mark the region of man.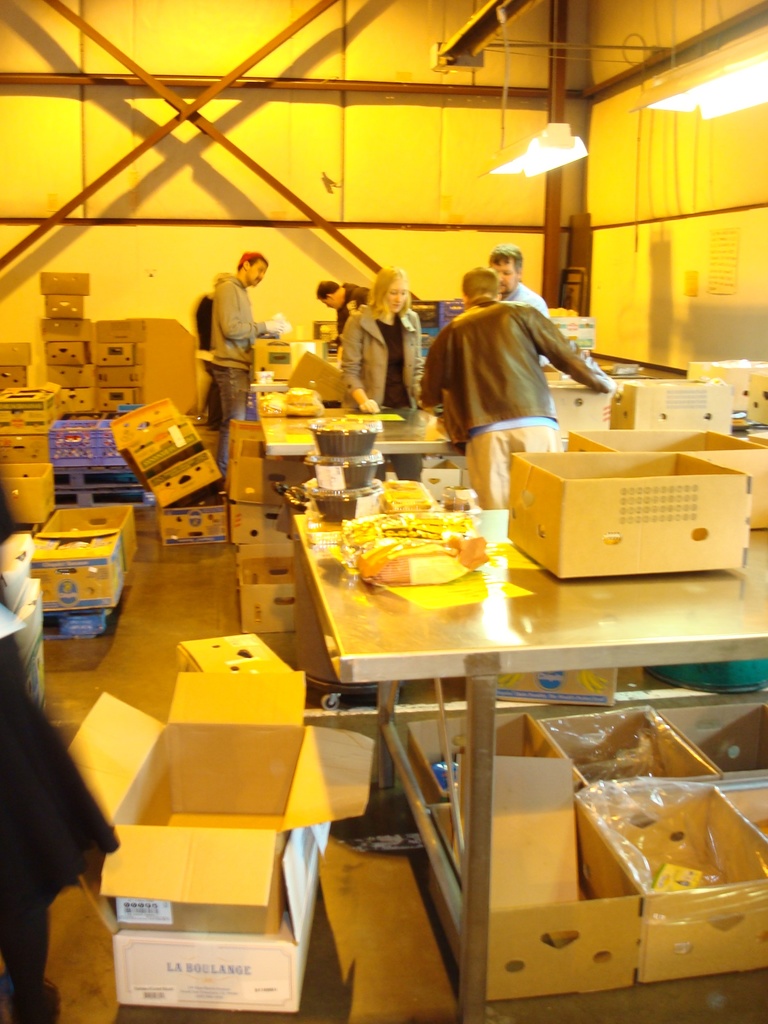
Region: 489/241/552/376.
